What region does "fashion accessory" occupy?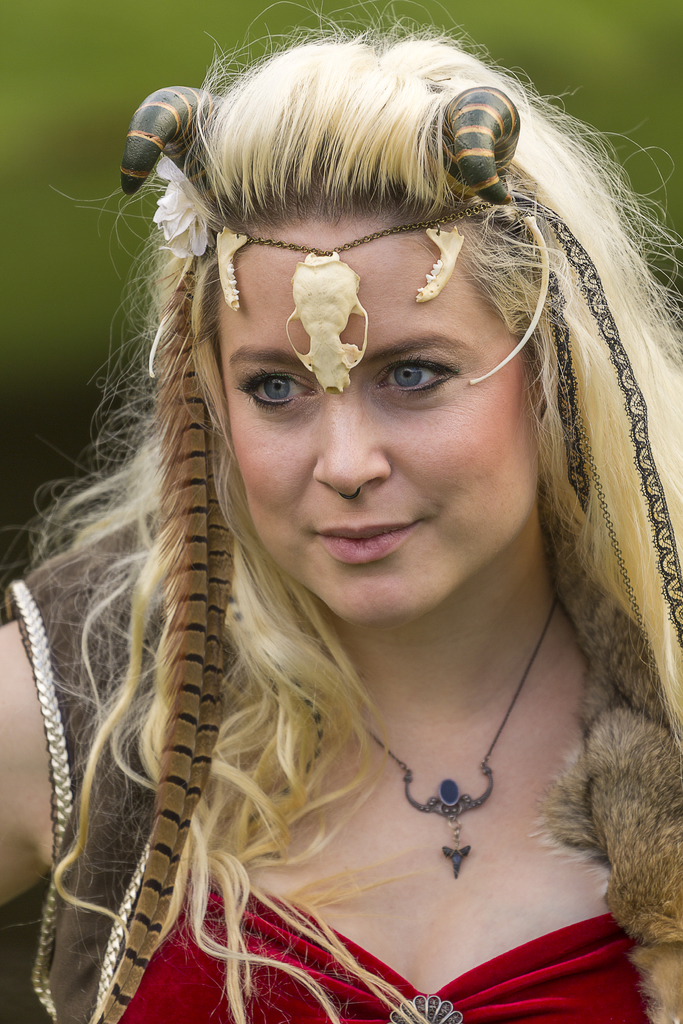
rect(352, 593, 561, 883).
